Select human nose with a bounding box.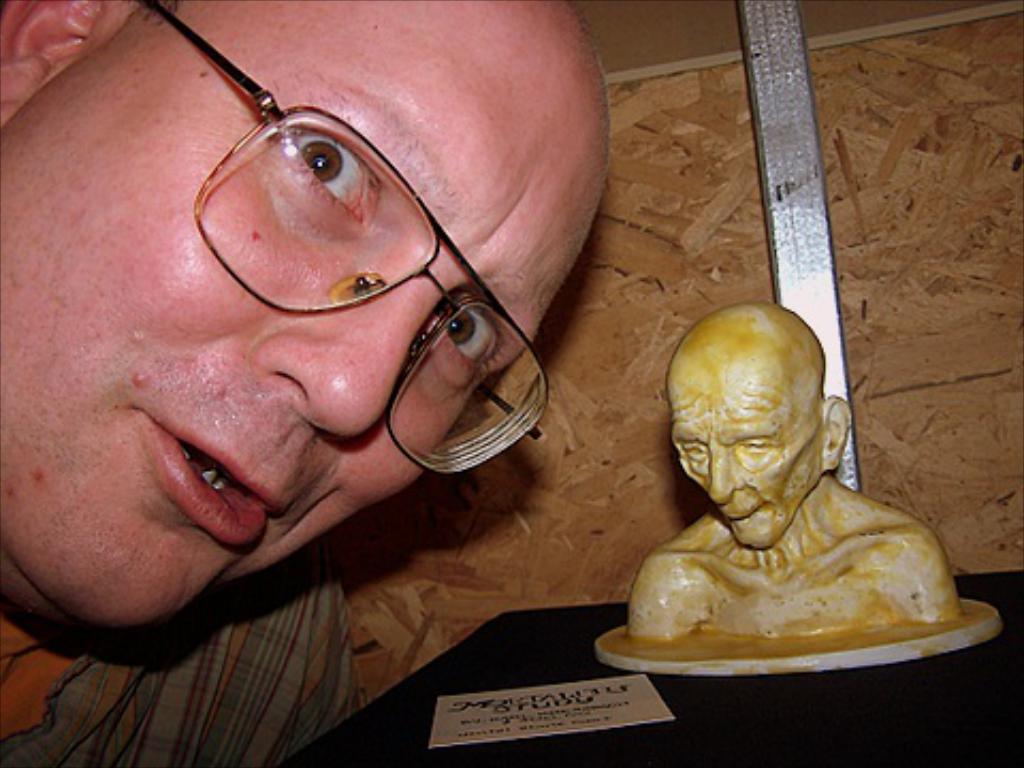
<region>702, 437, 747, 512</region>.
